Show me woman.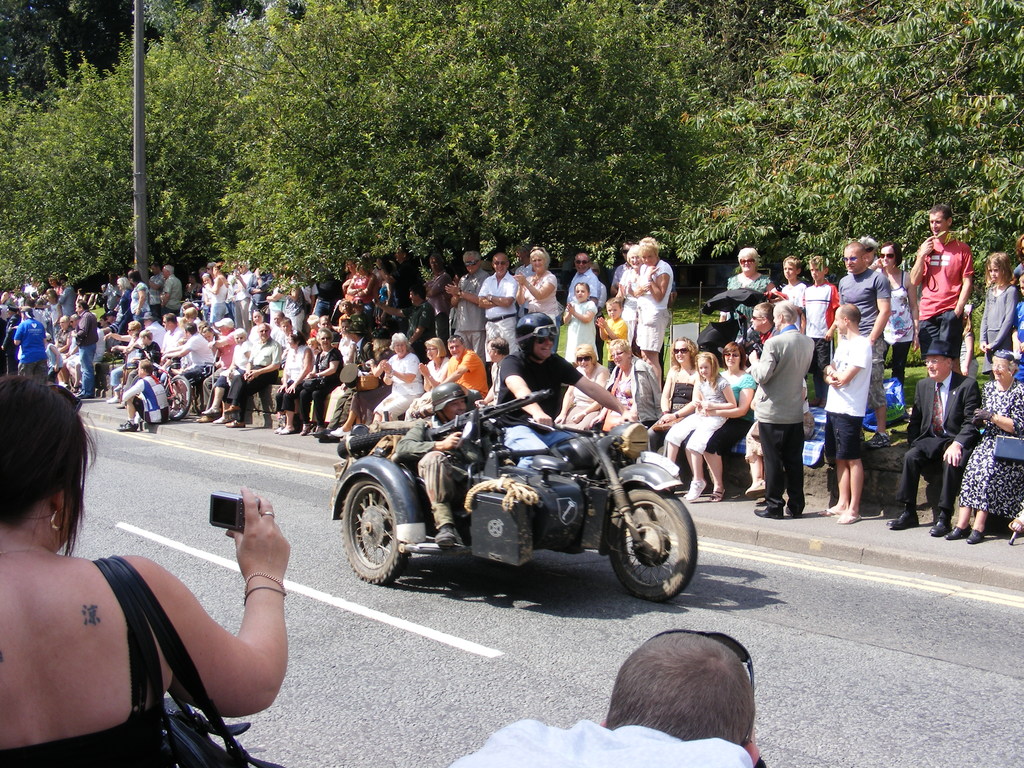
woman is here: box(632, 234, 675, 390).
